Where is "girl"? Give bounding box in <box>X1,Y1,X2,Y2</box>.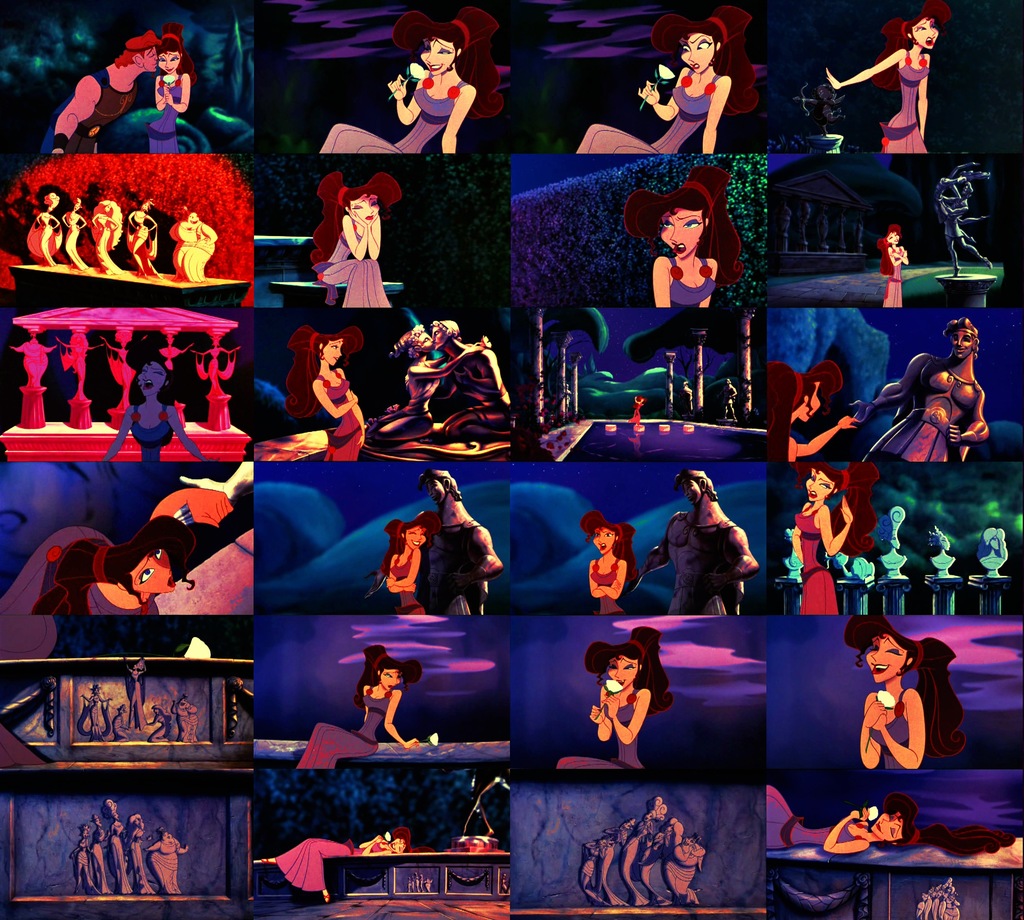
<box>852,628,963,771</box>.
